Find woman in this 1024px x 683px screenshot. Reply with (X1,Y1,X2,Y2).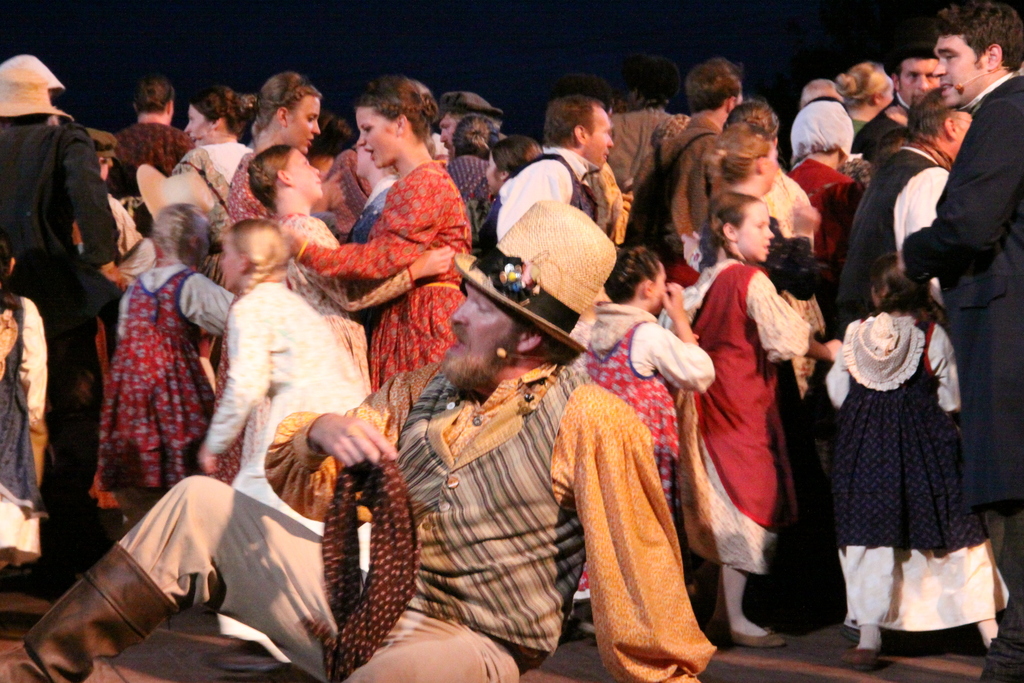
(199,218,374,663).
